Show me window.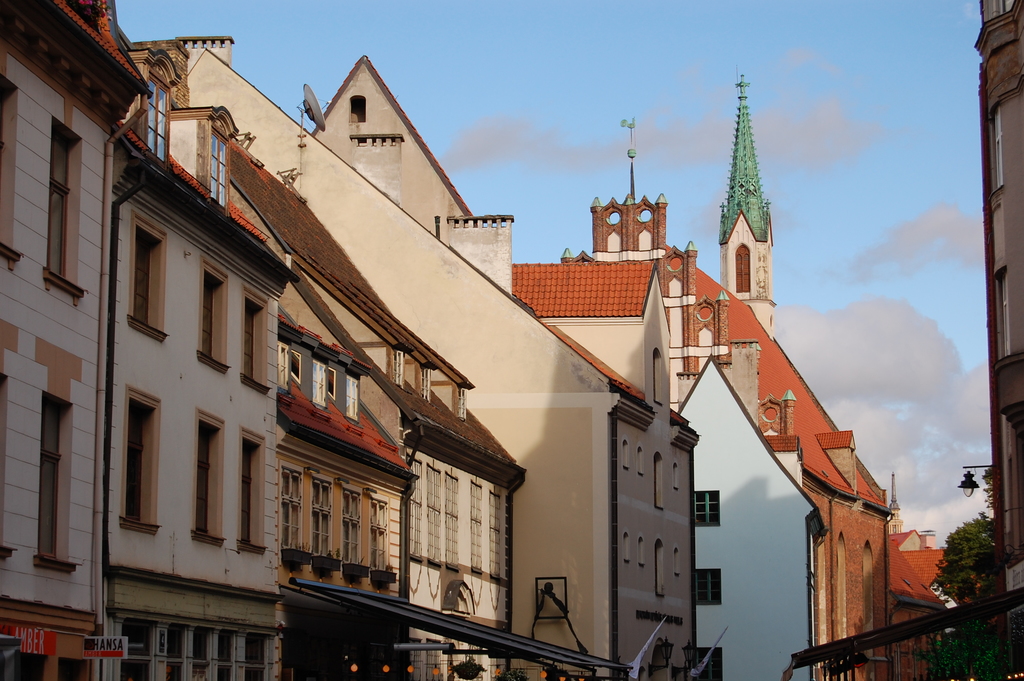
window is here: rect(14, 72, 92, 322).
